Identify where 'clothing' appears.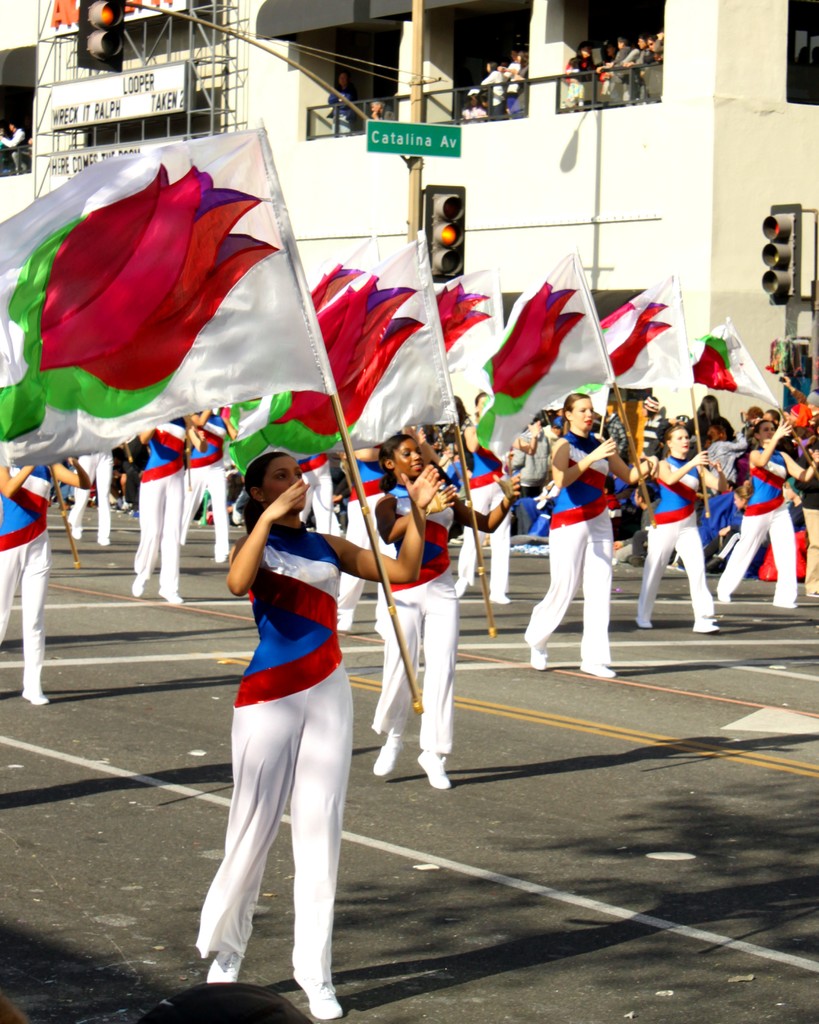
Appears at [x1=206, y1=467, x2=367, y2=952].
